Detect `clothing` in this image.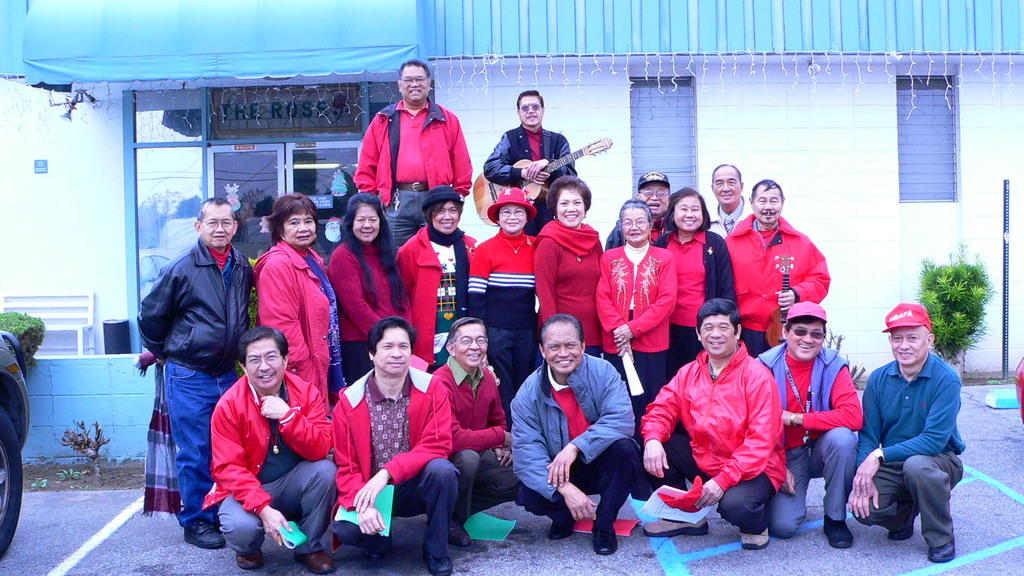
Detection: <region>606, 209, 668, 247</region>.
